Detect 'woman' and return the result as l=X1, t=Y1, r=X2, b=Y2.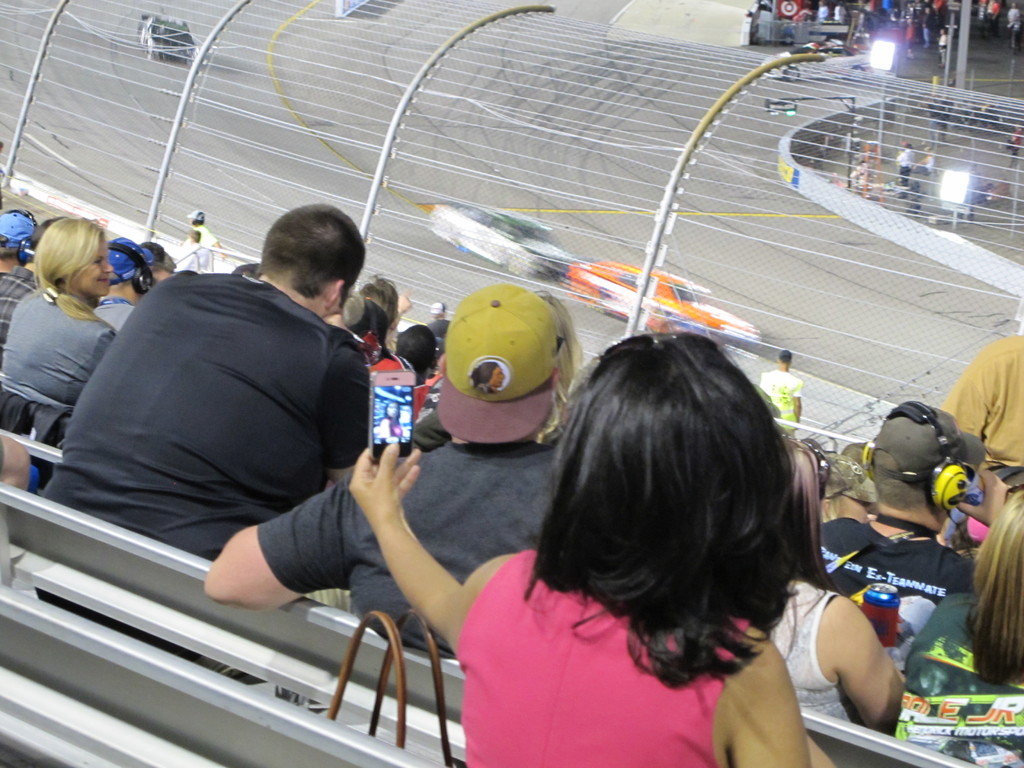
l=2, t=217, r=124, b=417.
